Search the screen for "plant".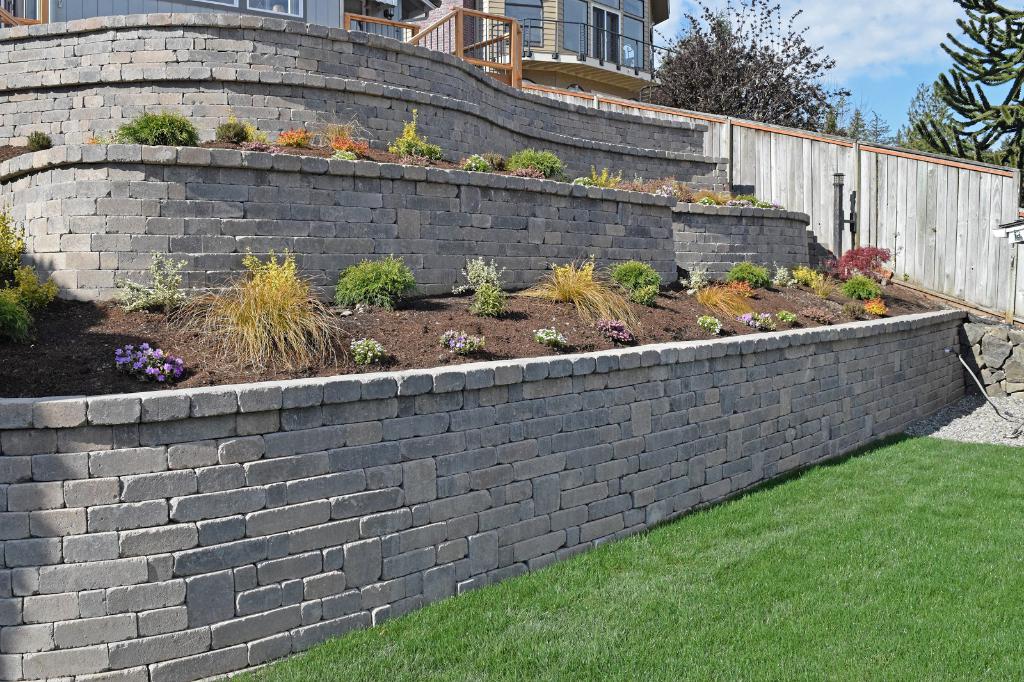
Found at region(570, 173, 598, 186).
